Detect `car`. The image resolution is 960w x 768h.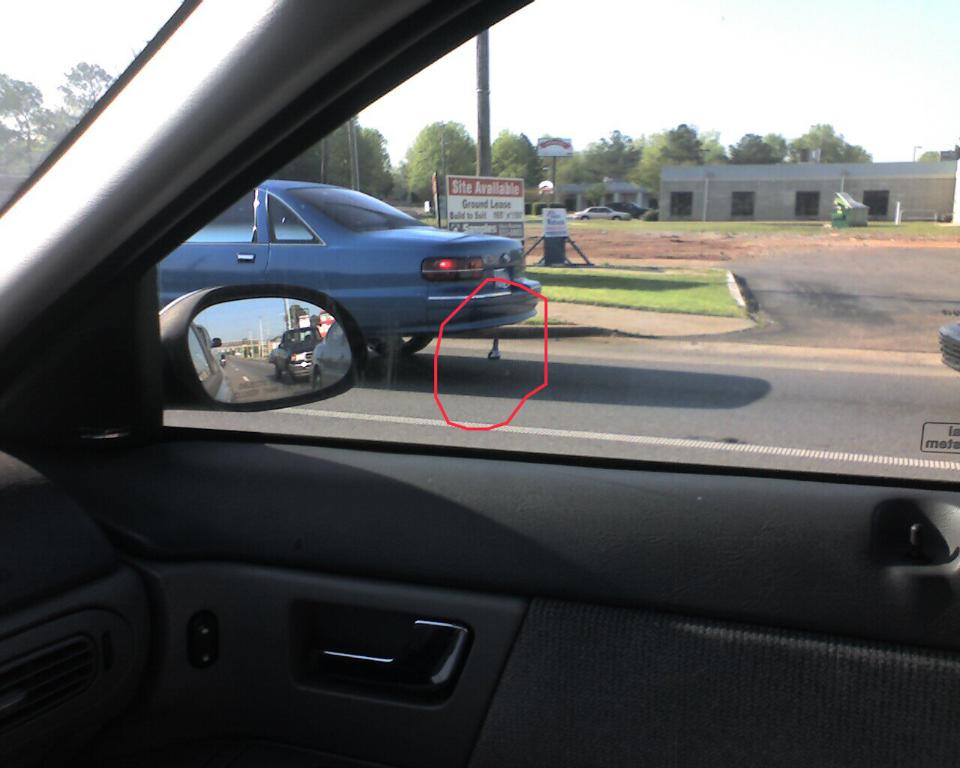
BBox(604, 201, 655, 217).
